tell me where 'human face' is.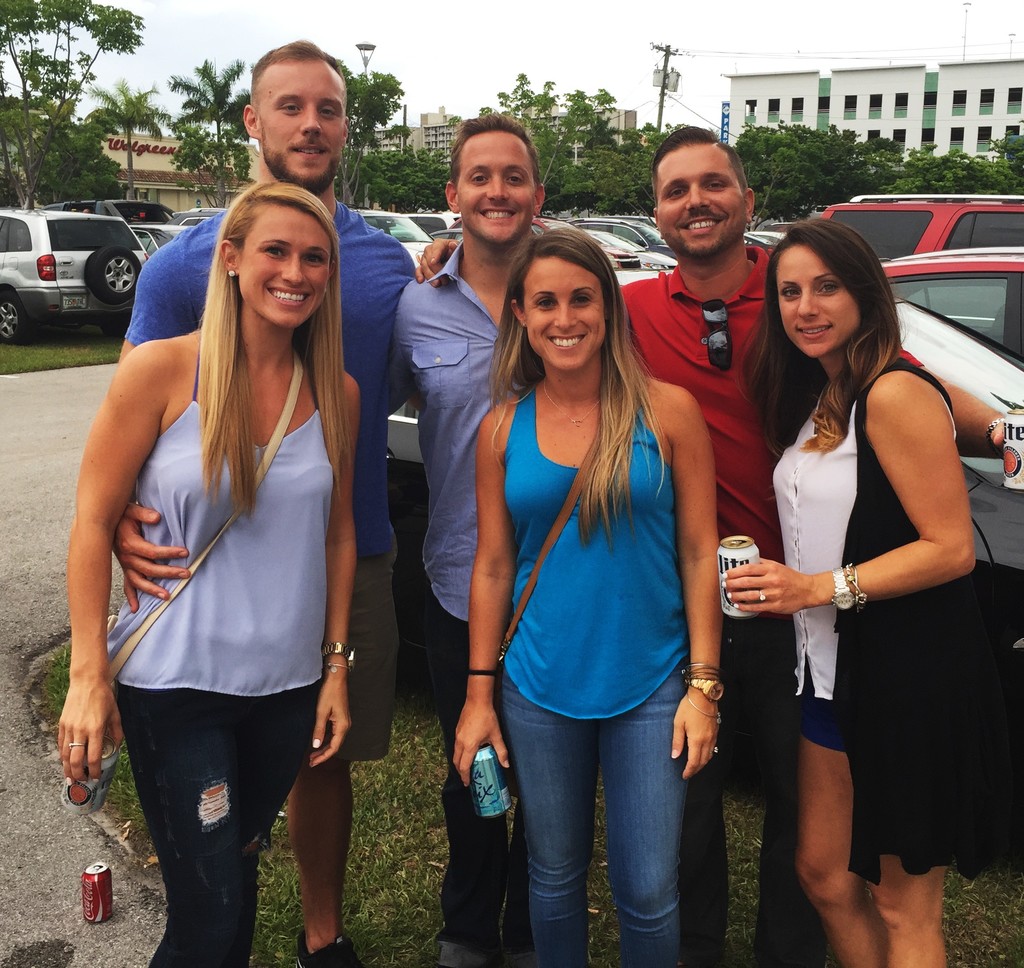
'human face' is at [780,245,856,359].
